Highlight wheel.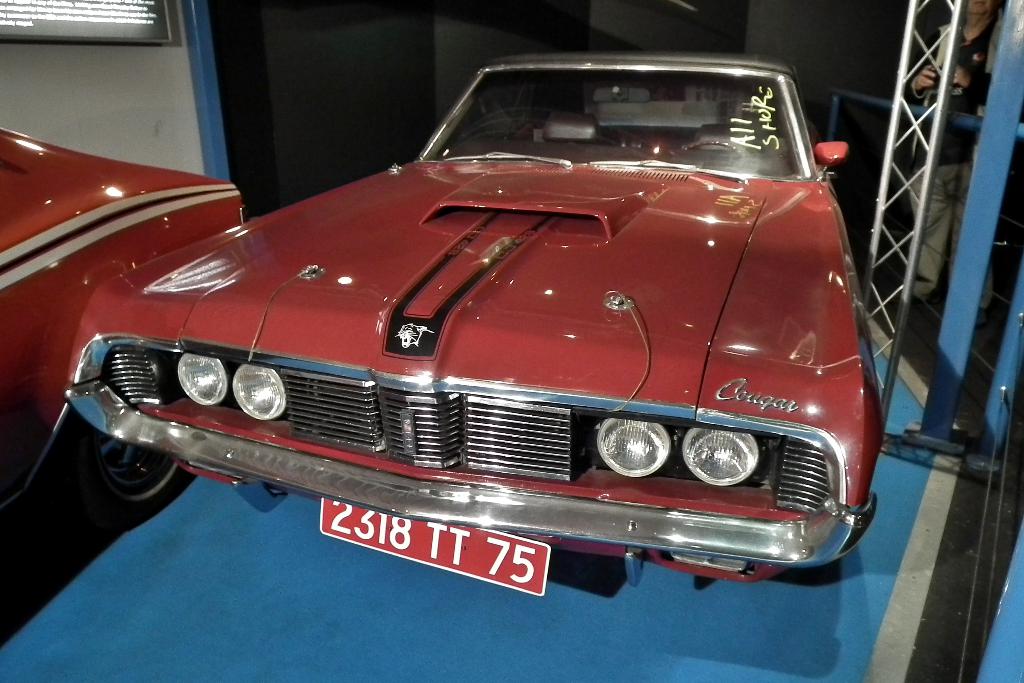
Highlighted region: (left=83, top=418, right=180, bottom=516).
